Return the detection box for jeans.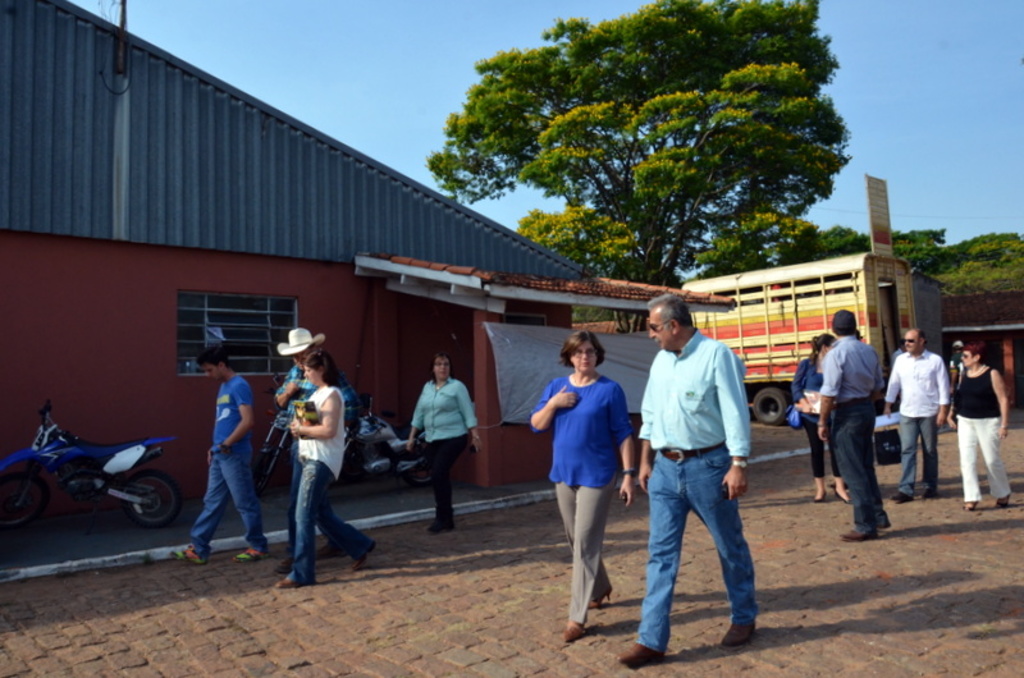
pyautogui.locateOnScreen(632, 441, 756, 668).
